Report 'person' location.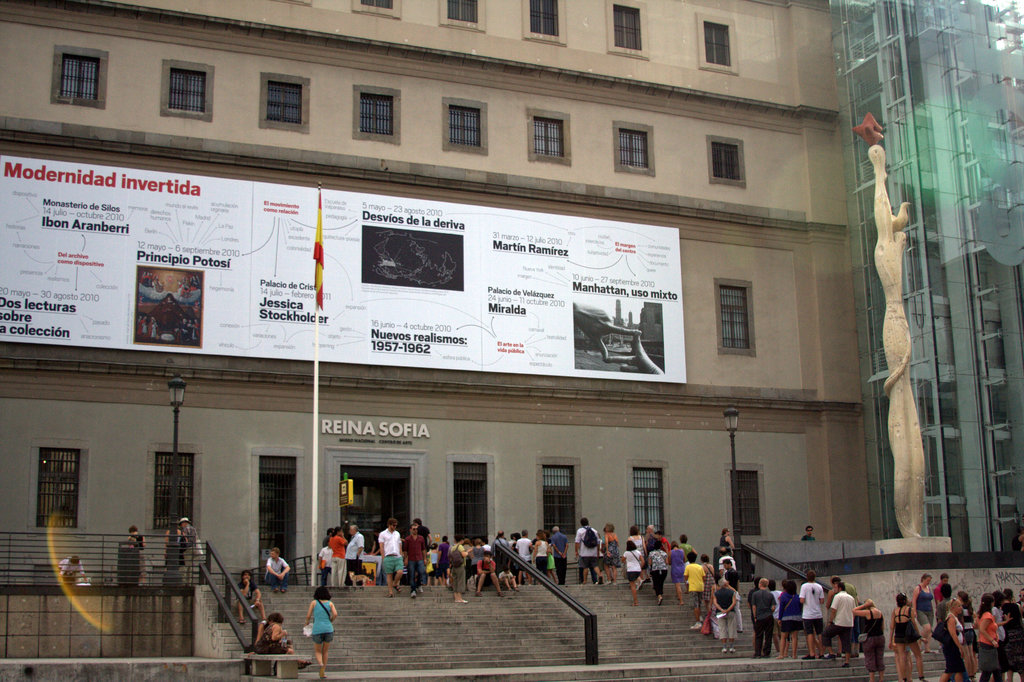
Report: box=[767, 582, 780, 653].
